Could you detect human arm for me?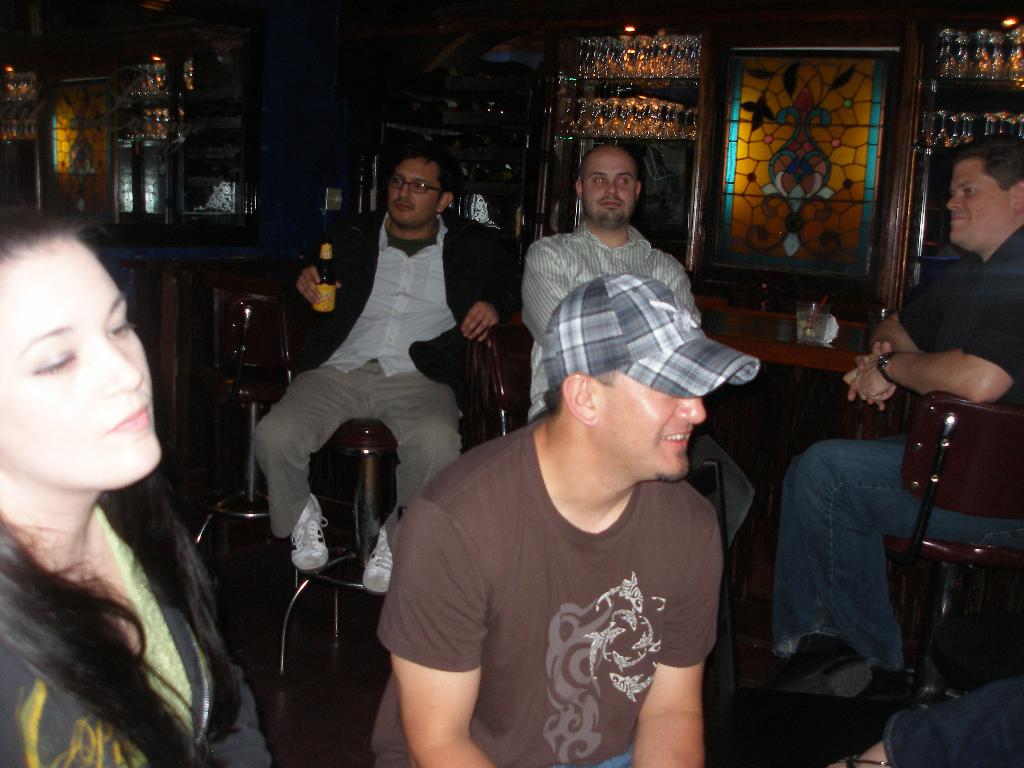
Detection result: (644, 241, 703, 330).
